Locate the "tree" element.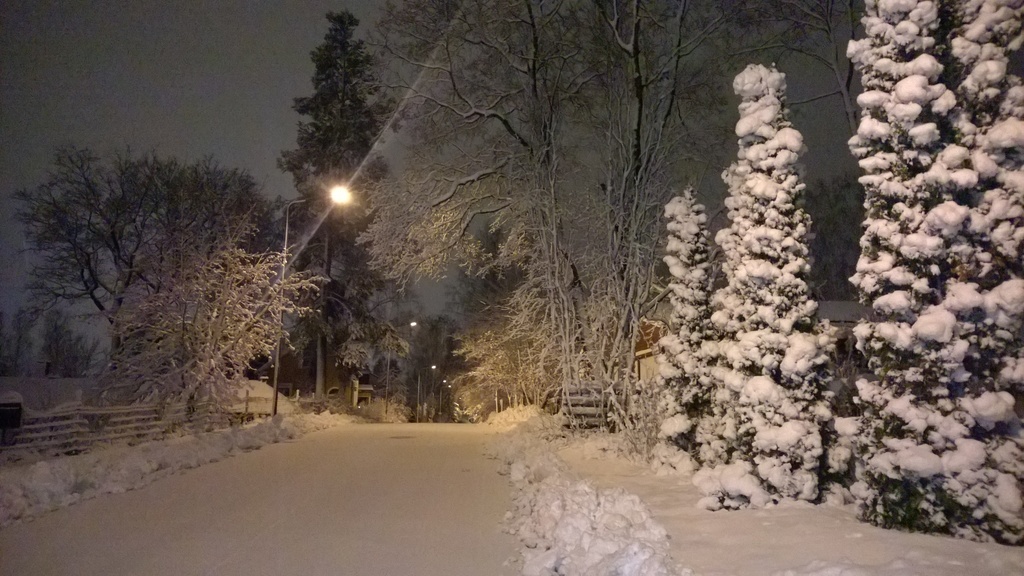
Element bbox: detection(812, 0, 1023, 509).
